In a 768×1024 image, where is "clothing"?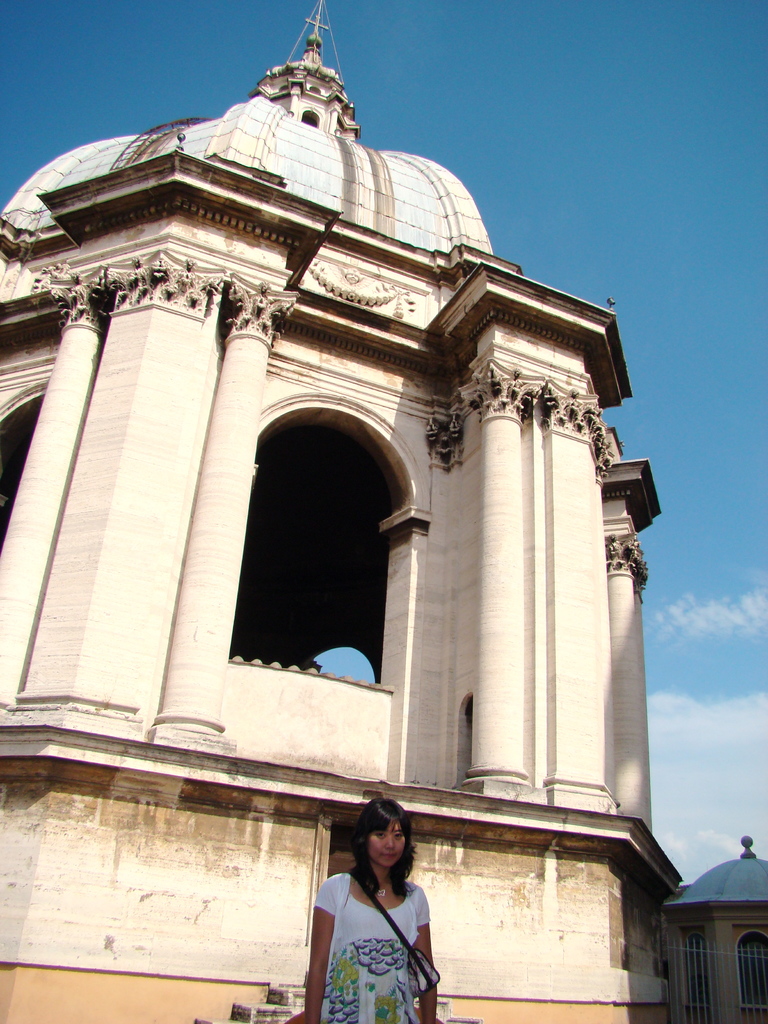
detection(311, 860, 444, 1012).
